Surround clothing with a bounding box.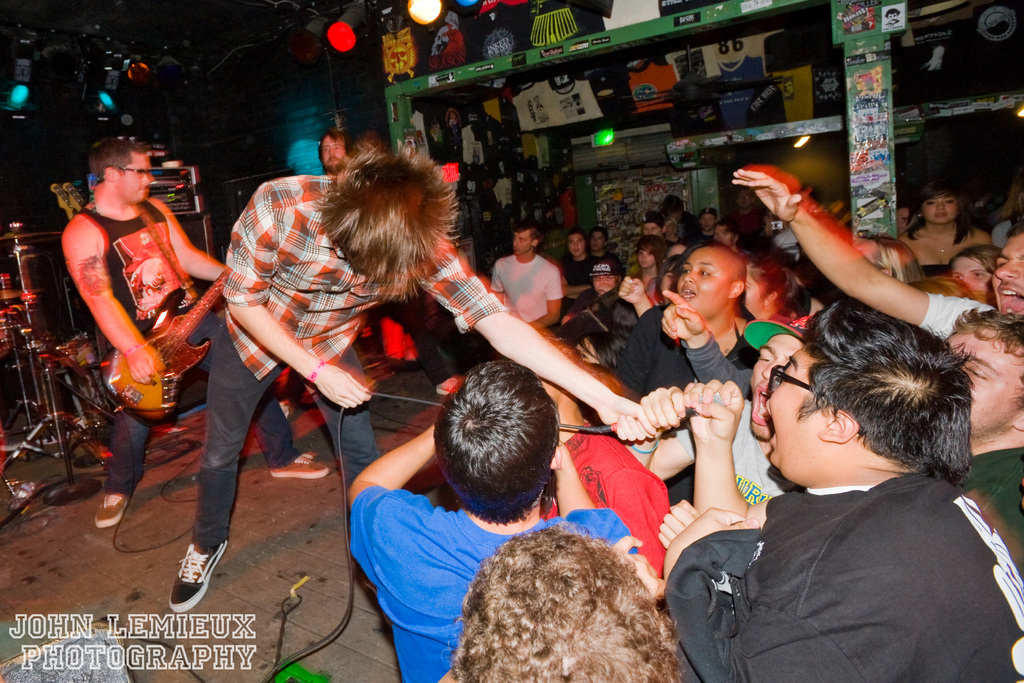
left=344, top=478, right=644, bottom=682.
